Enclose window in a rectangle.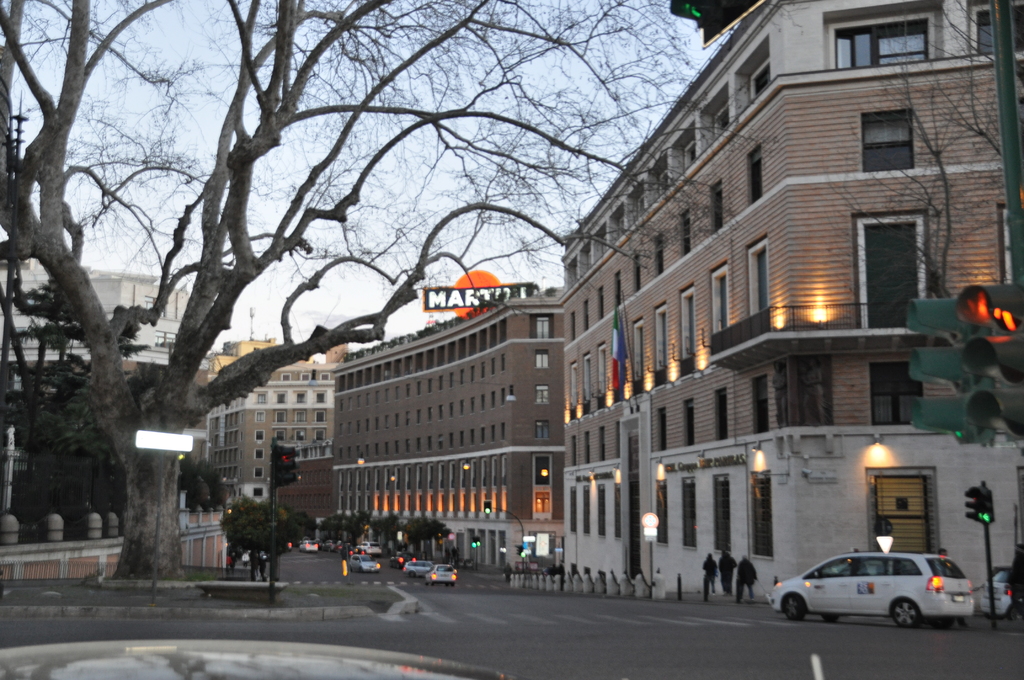
rect(507, 353, 512, 374).
